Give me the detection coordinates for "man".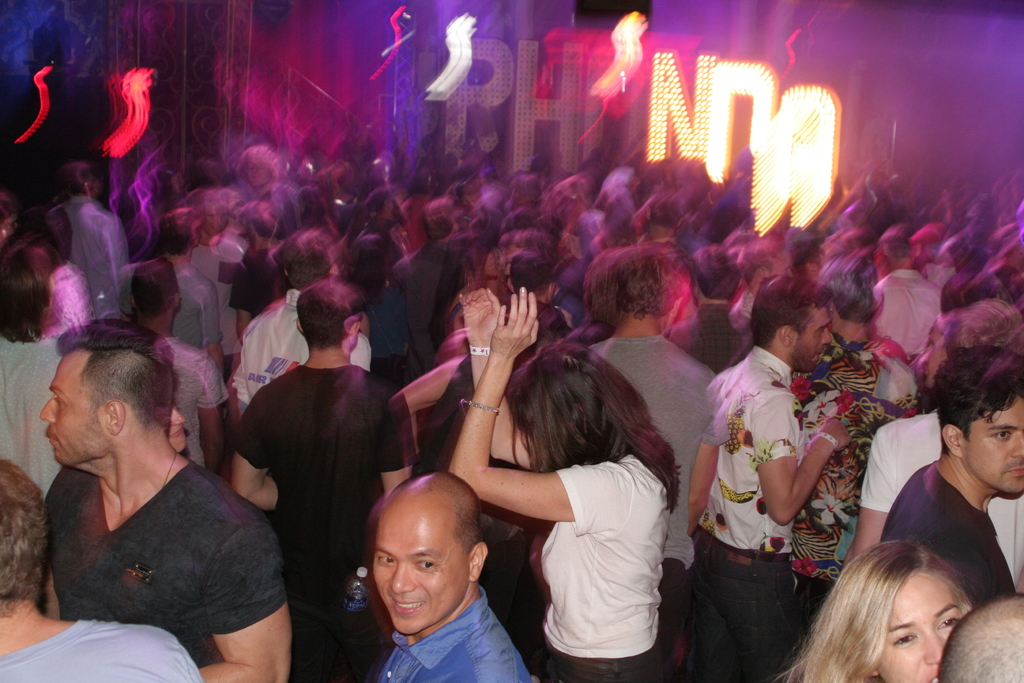
58, 157, 124, 324.
